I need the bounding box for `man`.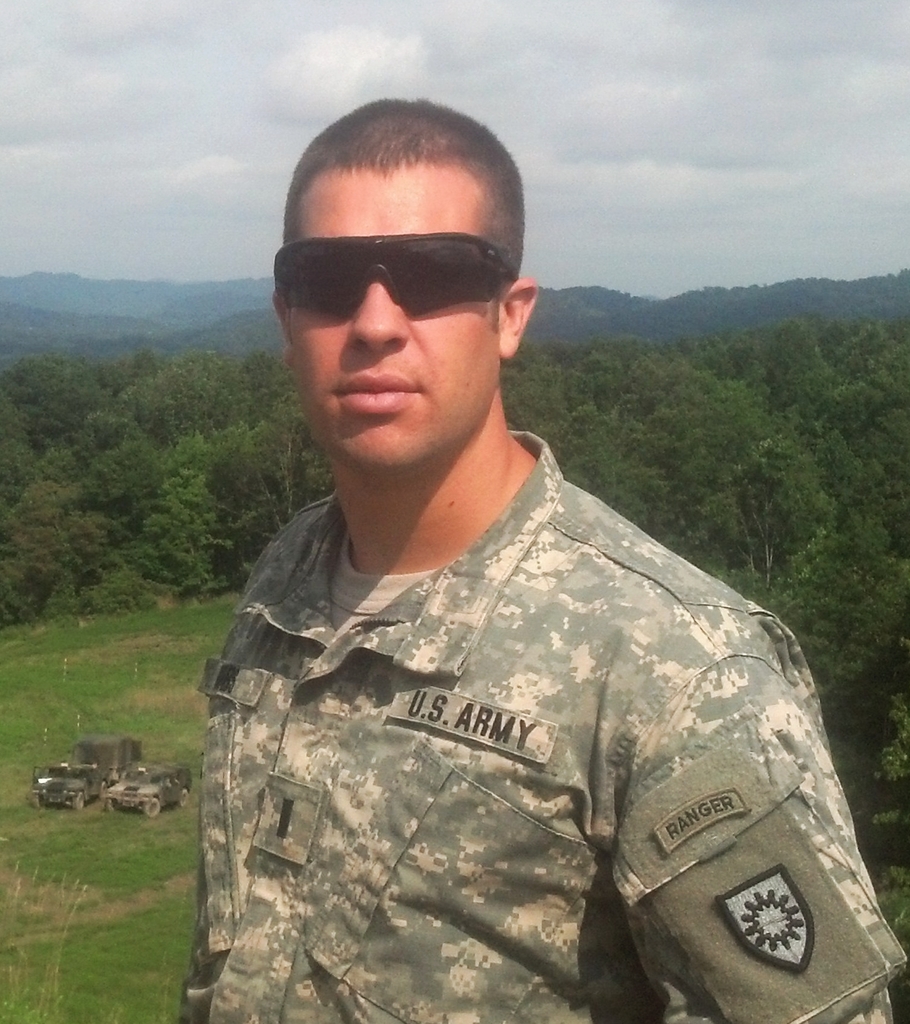
Here it is: detection(158, 115, 890, 1023).
